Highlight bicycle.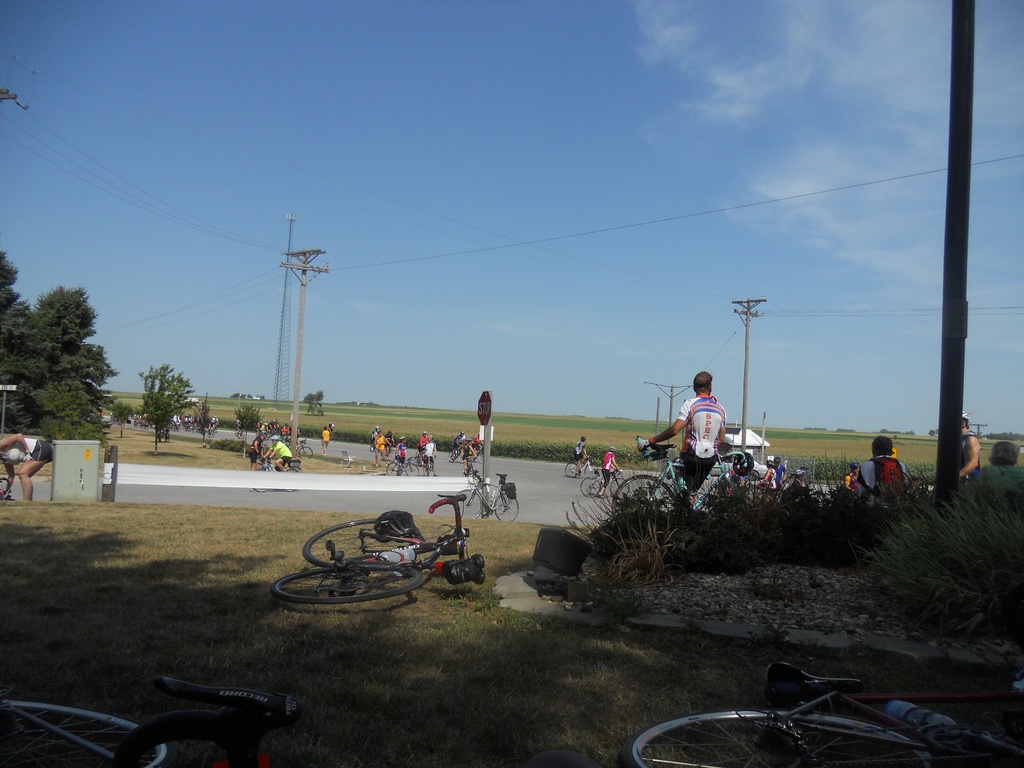
Highlighted region: bbox=(0, 674, 303, 767).
